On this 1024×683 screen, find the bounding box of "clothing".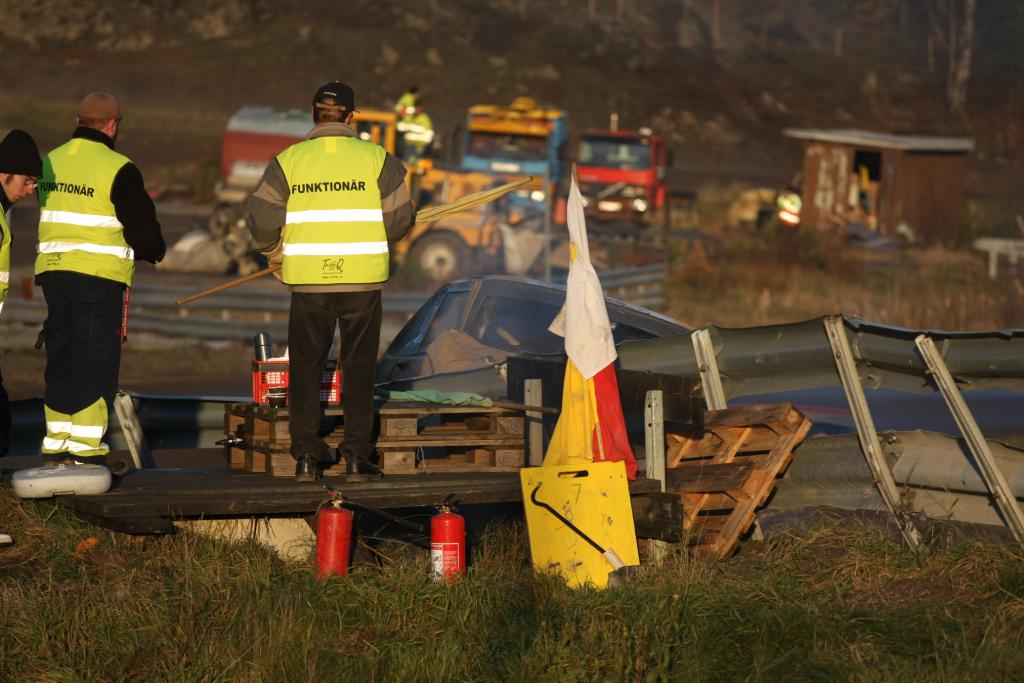
Bounding box: box=[247, 124, 412, 466].
